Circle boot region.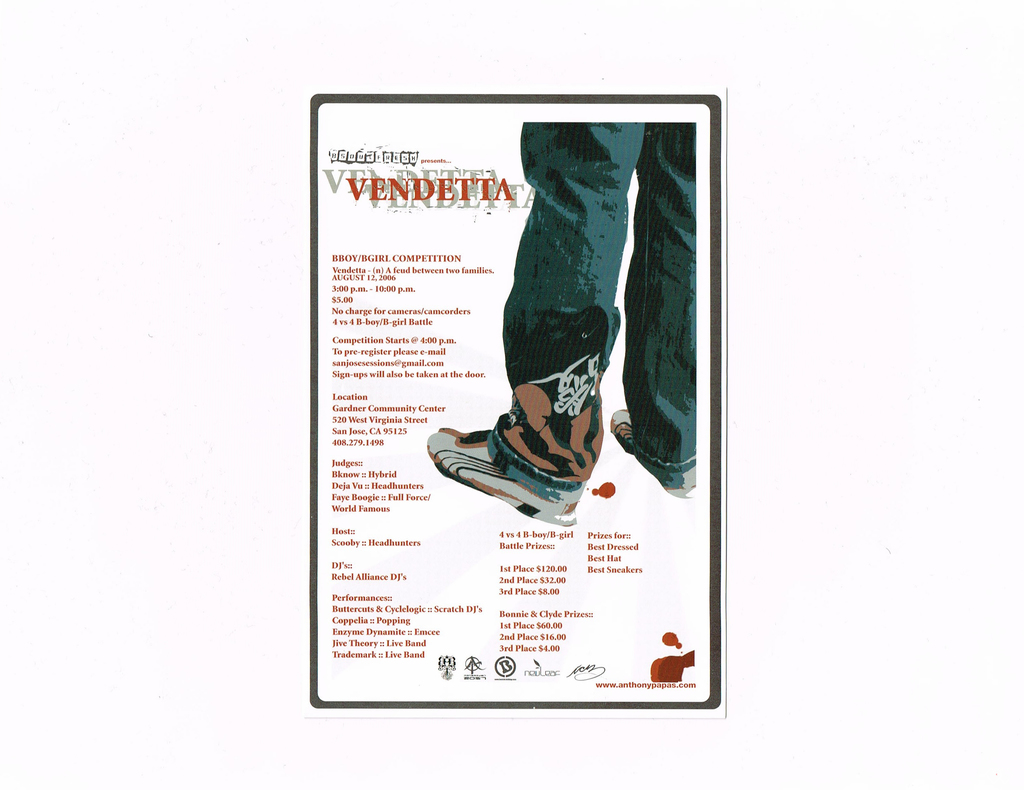
Region: select_region(436, 367, 621, 520).
